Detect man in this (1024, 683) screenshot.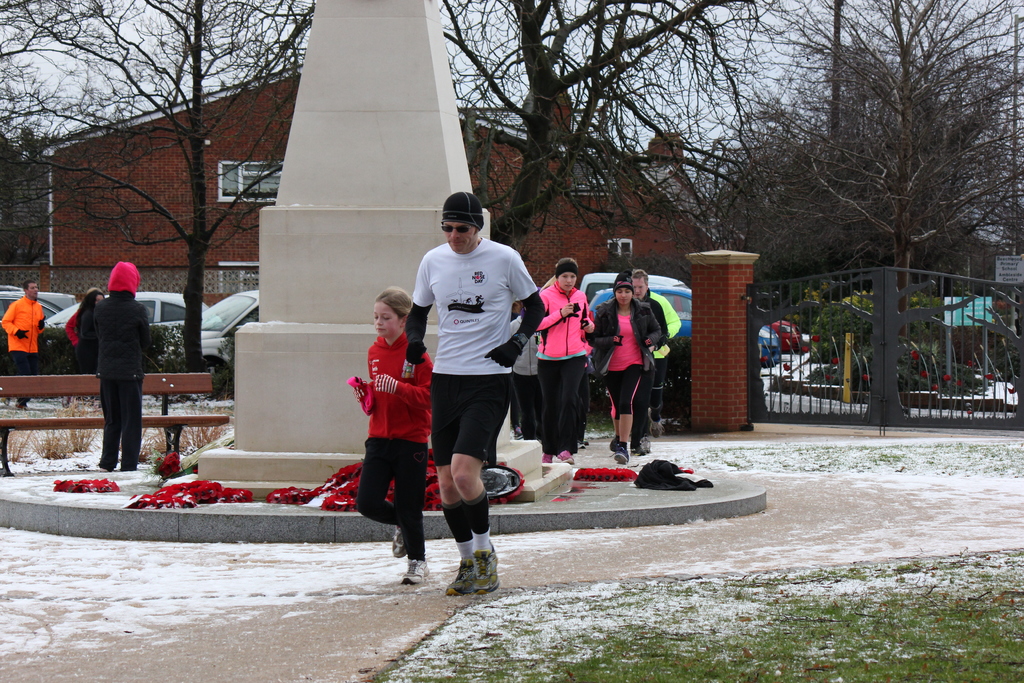
Detection: {"x1": 1, "y1": 280, "x2": 46, "y2": 407}.
